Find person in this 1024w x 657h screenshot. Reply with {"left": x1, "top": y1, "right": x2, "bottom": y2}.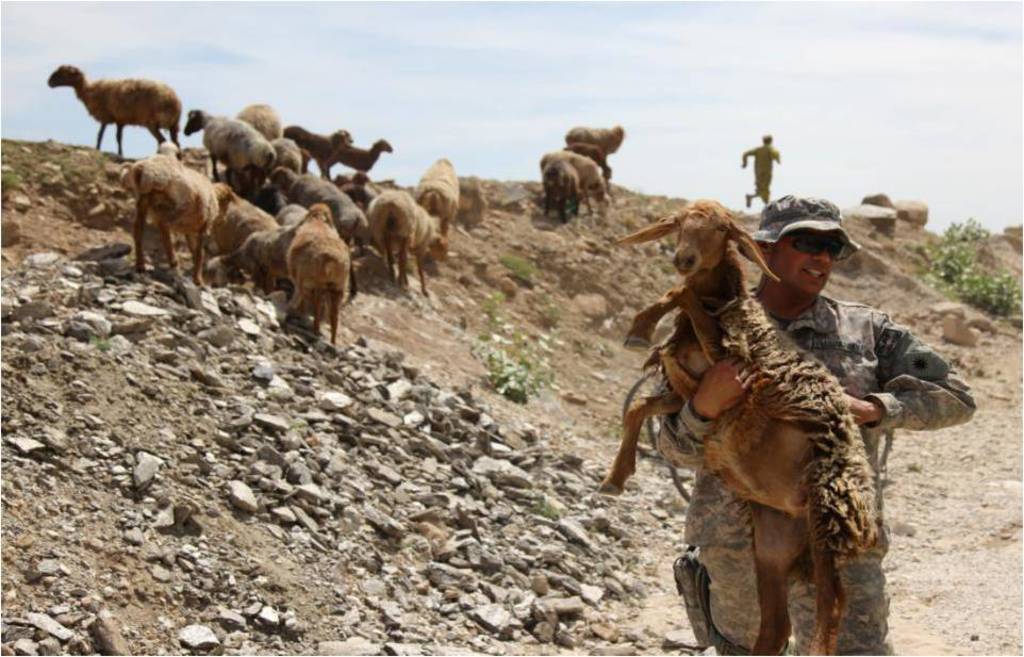
{"left": 742, "top": 131, "right": 784, "bottom": 211}.
